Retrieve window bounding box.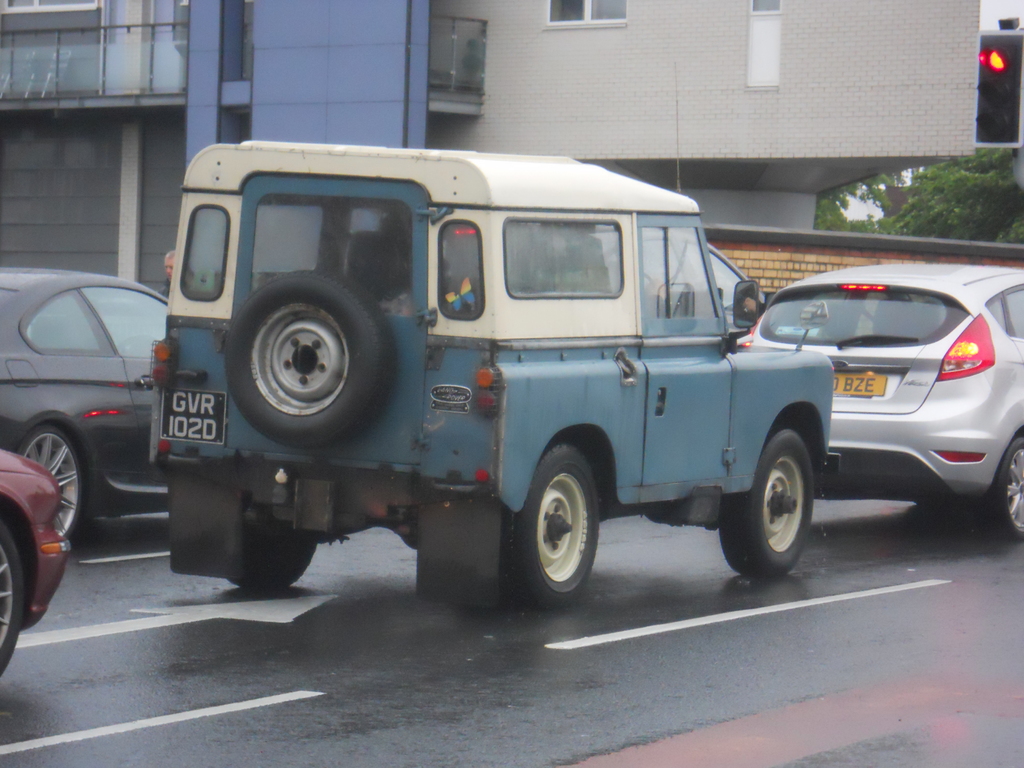
Bounding box: [639, 220, 722, 325].
